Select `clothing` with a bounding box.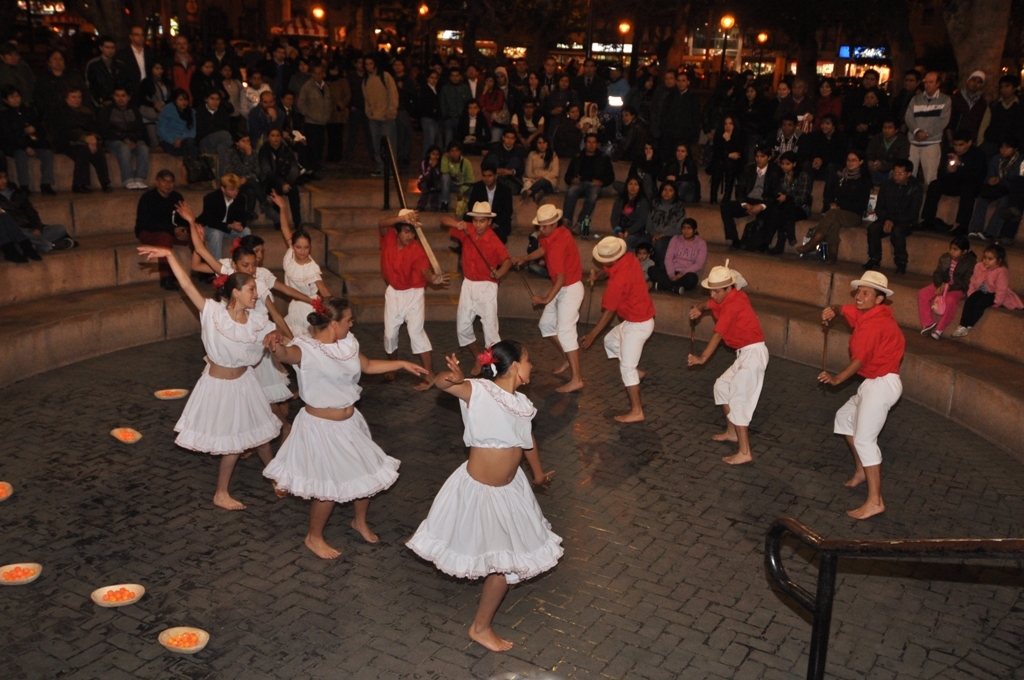
region(279, 246, 320, 336).
